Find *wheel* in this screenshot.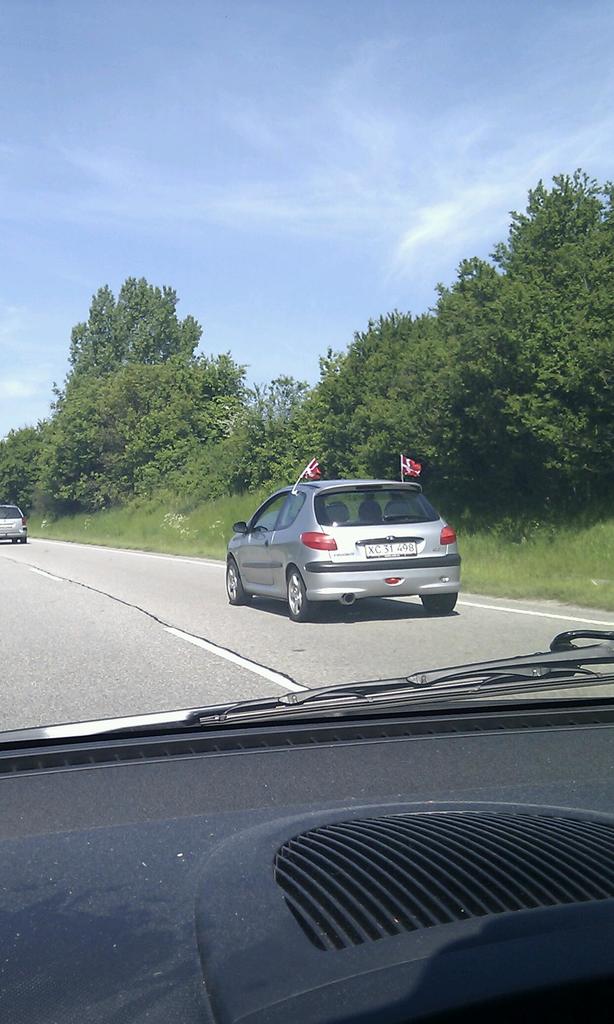
The bounding box for *wheel* is box(226, 557, 252, 604).
